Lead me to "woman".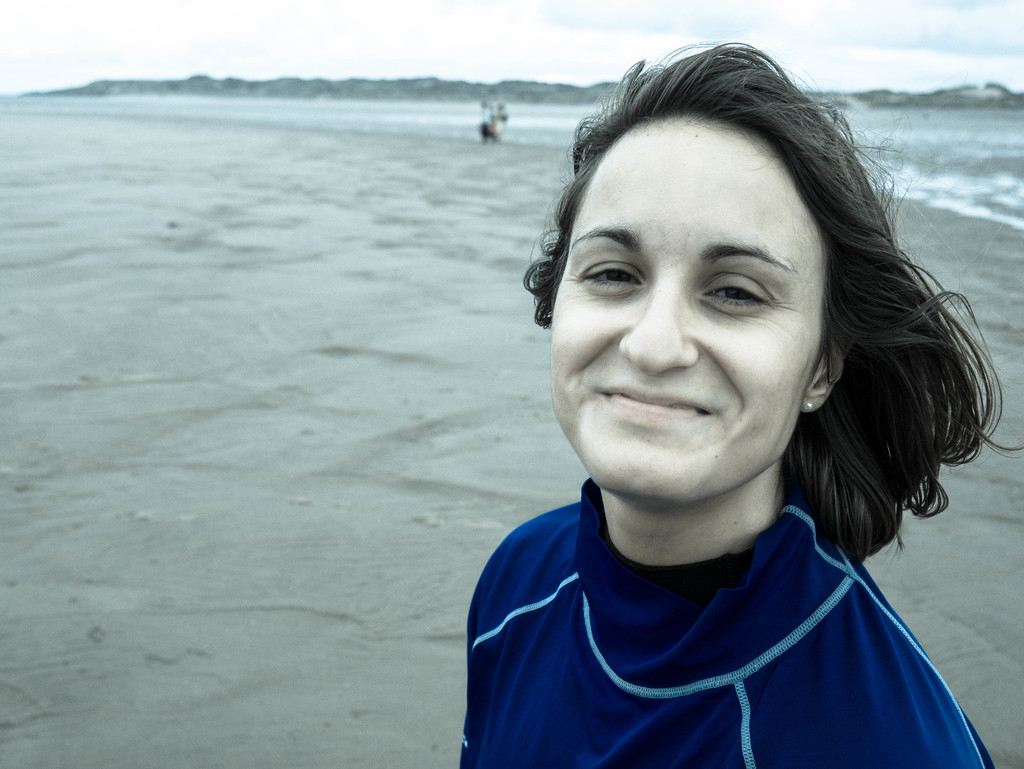
Lead to <box>458,44,996,768</box>.
